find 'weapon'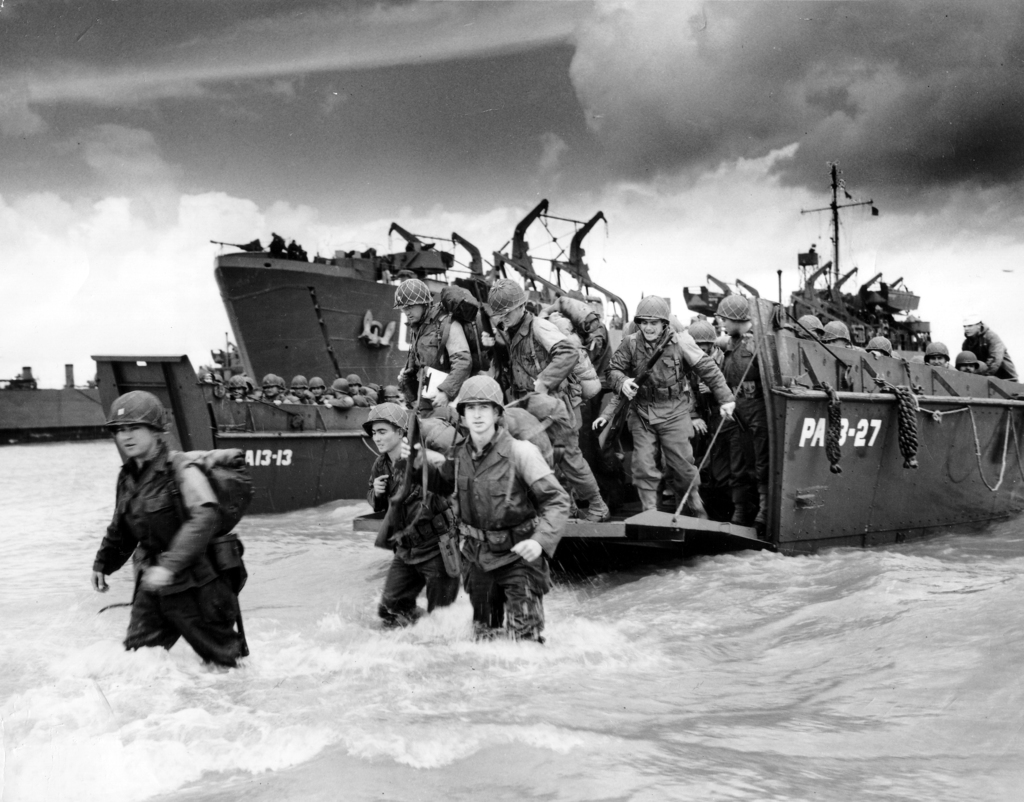
l=628, t=332, r=672, b=400
